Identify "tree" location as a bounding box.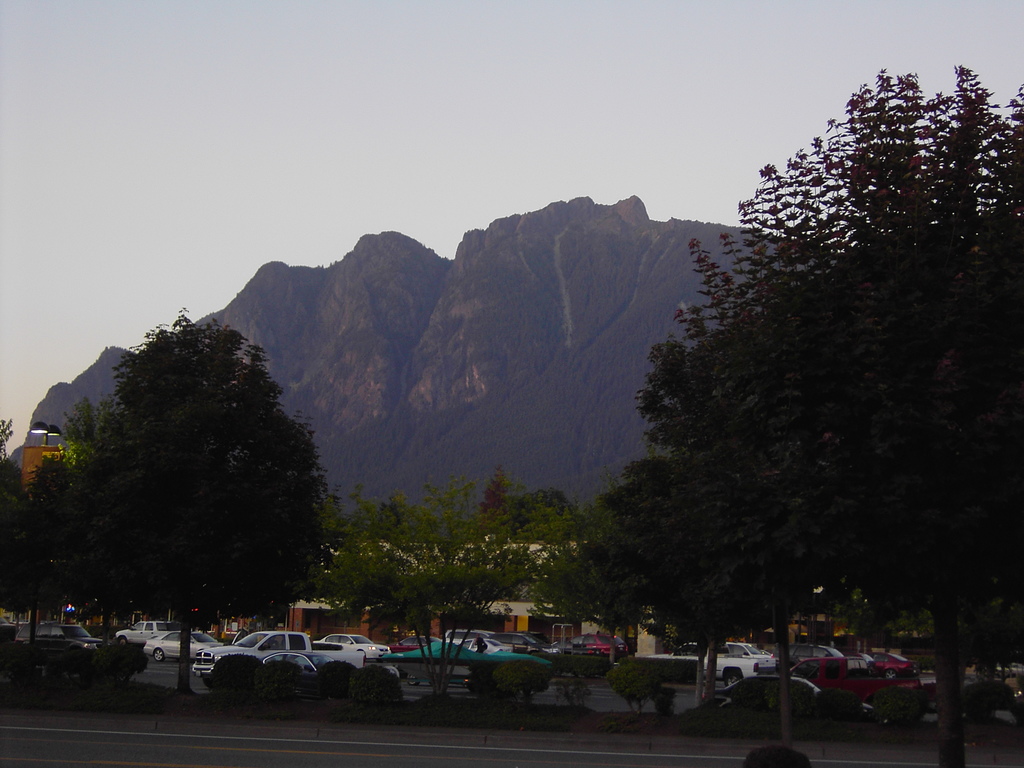
l=477, t=477, r=514, b=542.
